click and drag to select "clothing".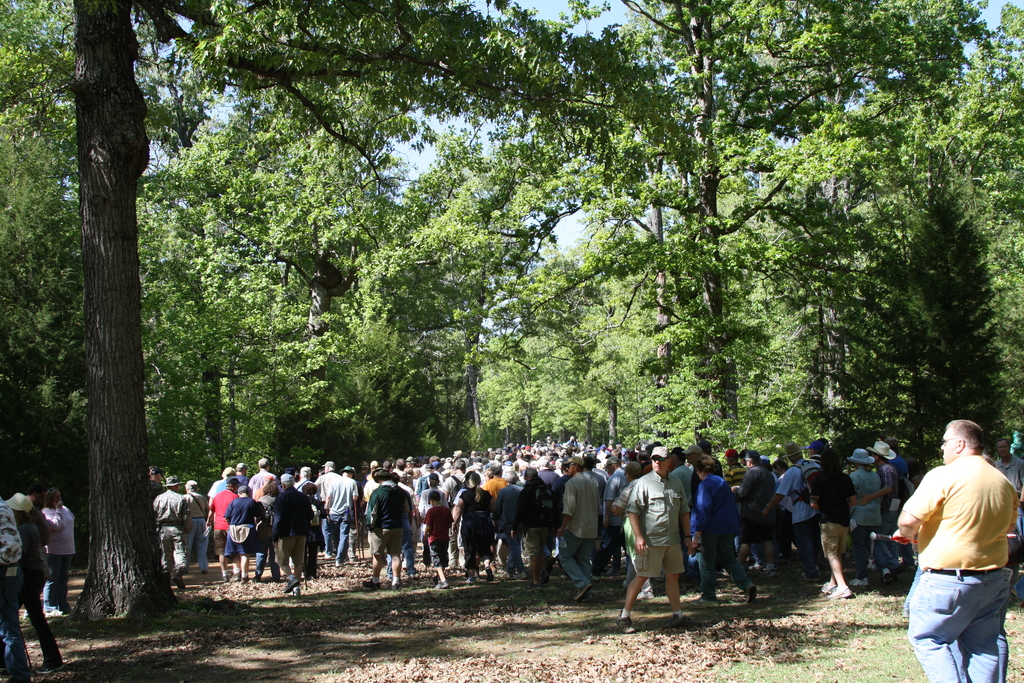
Selection: [361, 482, 403, 582].
